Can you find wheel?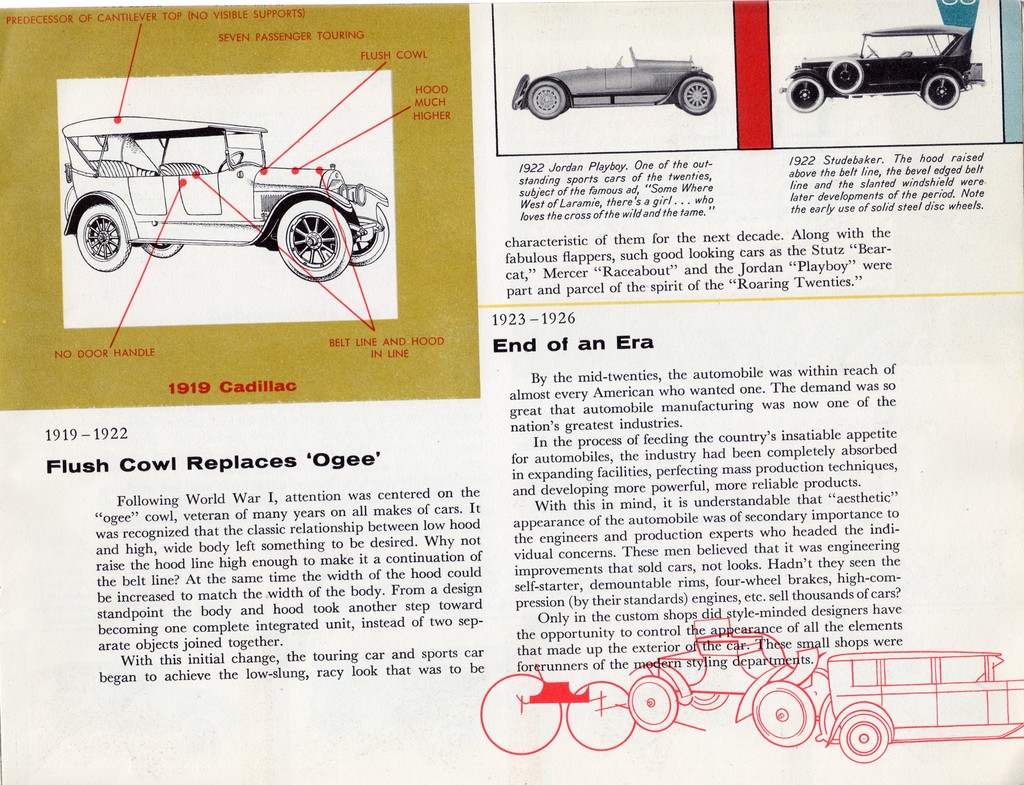
Yes, bounding box: (x1=839, y1=713, x2=890, y2=768).
